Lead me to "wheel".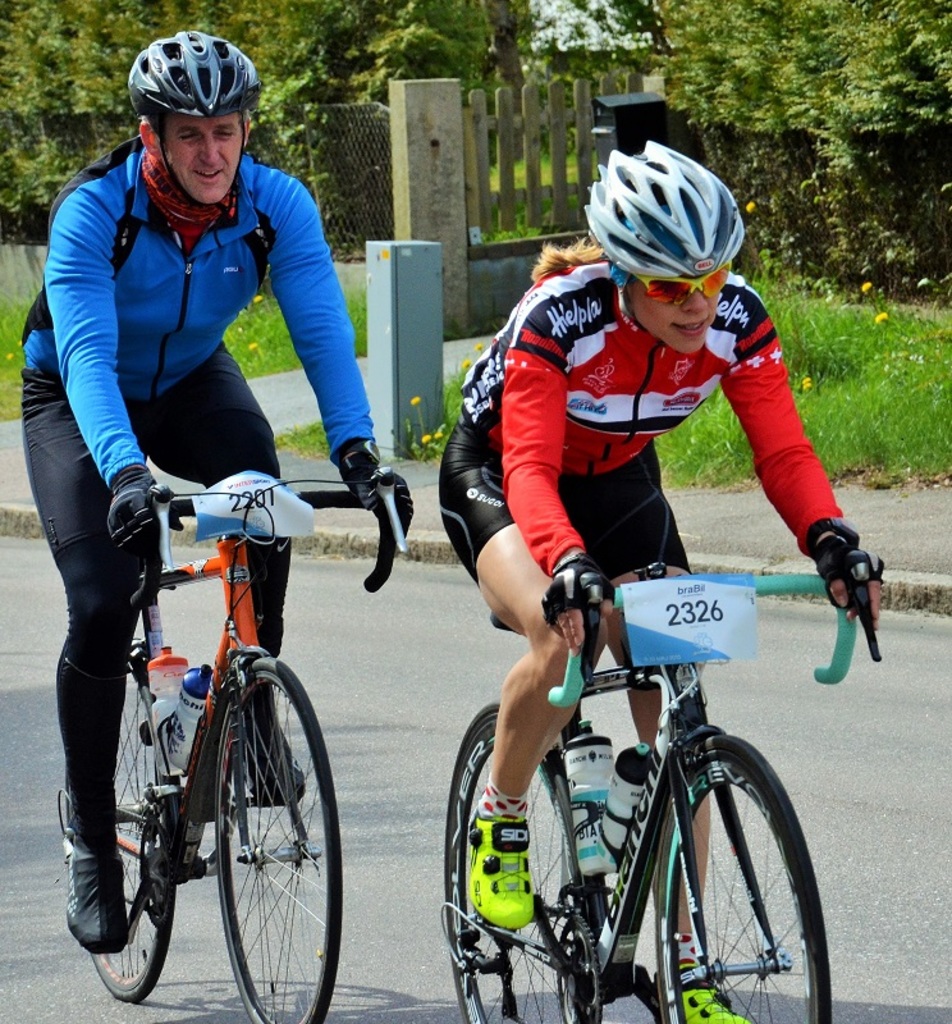
Lead to (left=211, top=659, right=344, bottom=1023).
